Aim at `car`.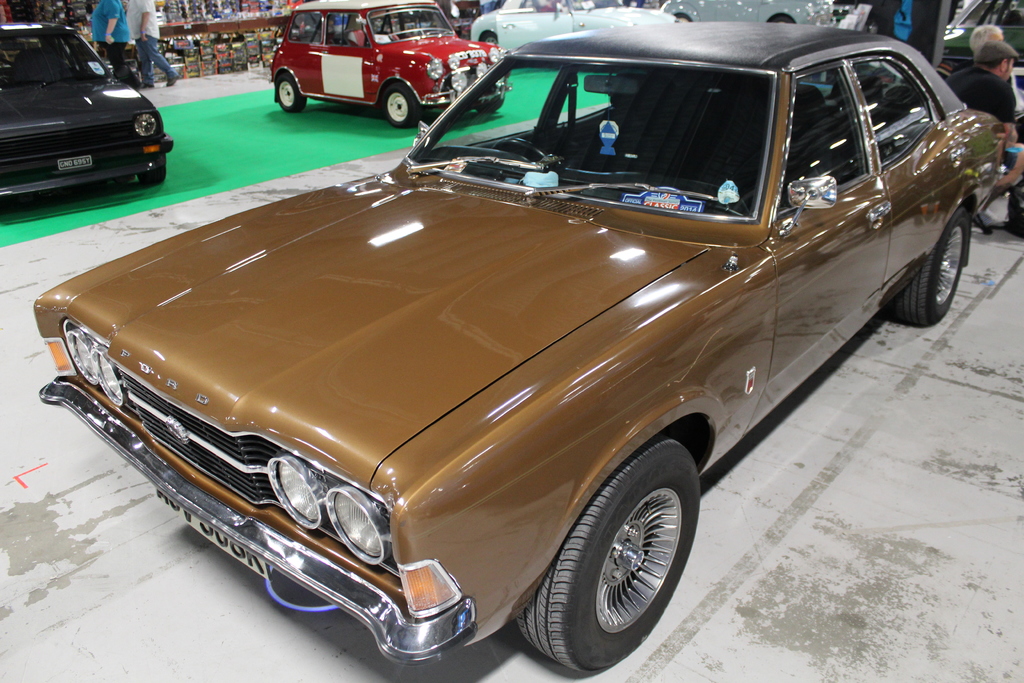
Aimed at (33, 19, 1009, 666).
